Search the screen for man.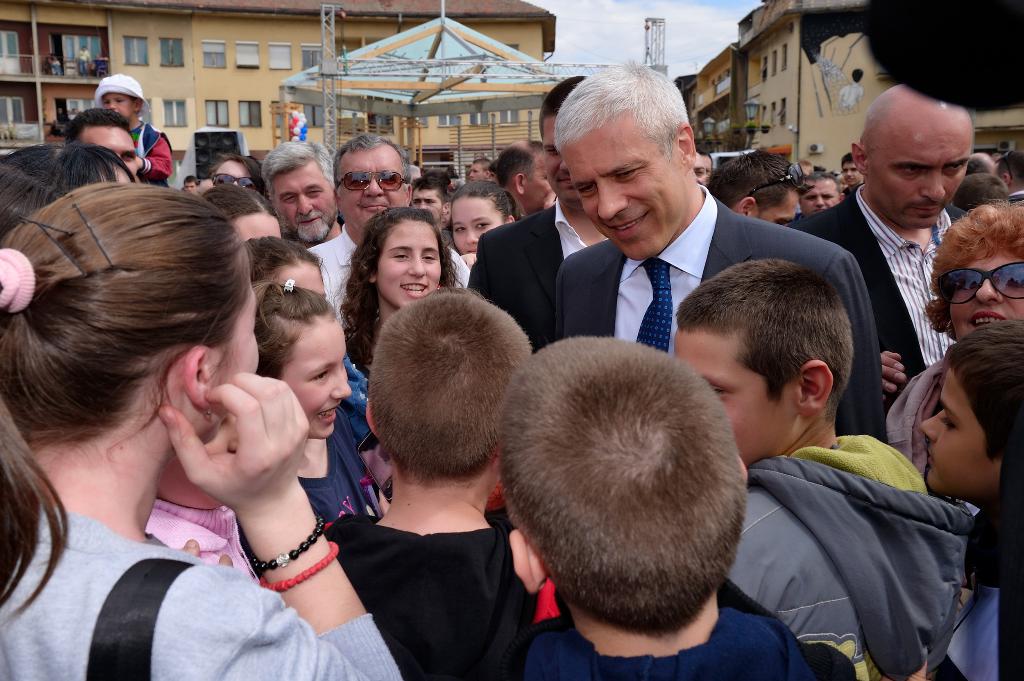
Found at (708, 150, 802, 228).
